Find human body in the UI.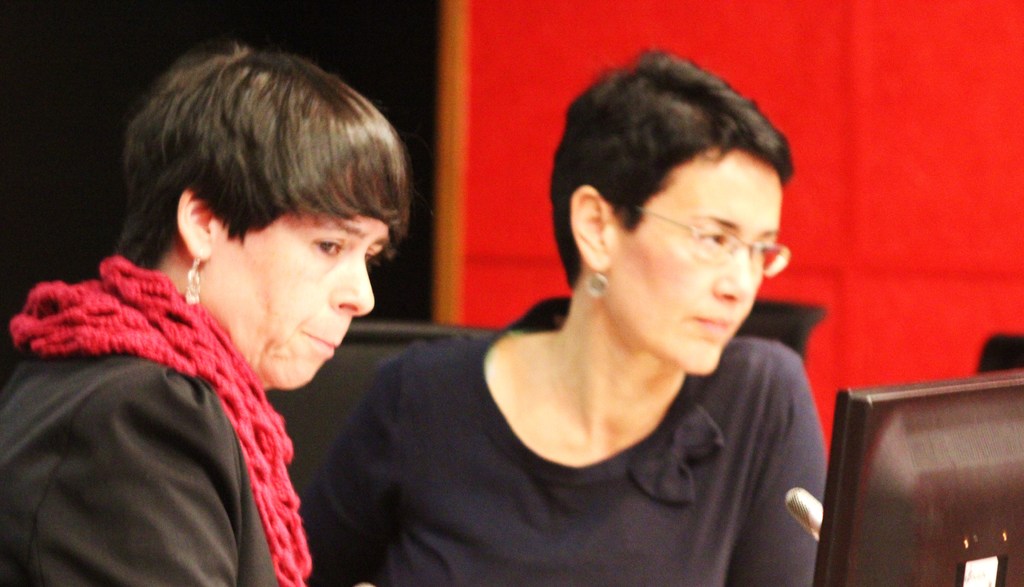
UI element at 335, 72, 854, 572.
